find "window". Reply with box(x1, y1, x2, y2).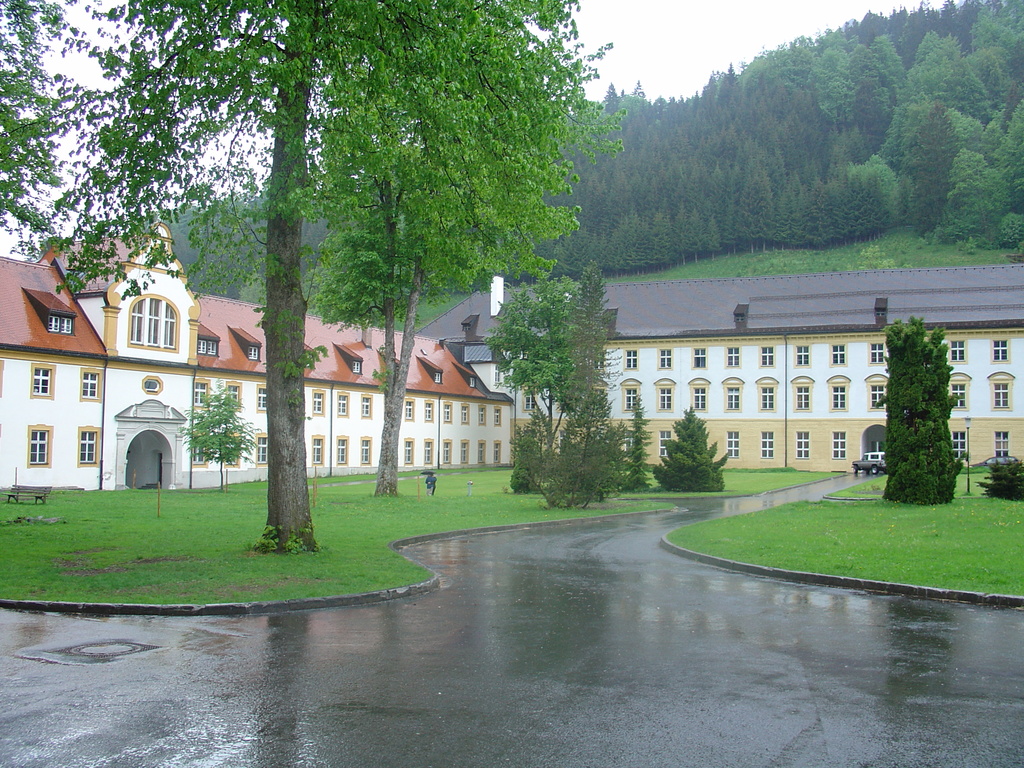
box(552, 390, 579, 412).
